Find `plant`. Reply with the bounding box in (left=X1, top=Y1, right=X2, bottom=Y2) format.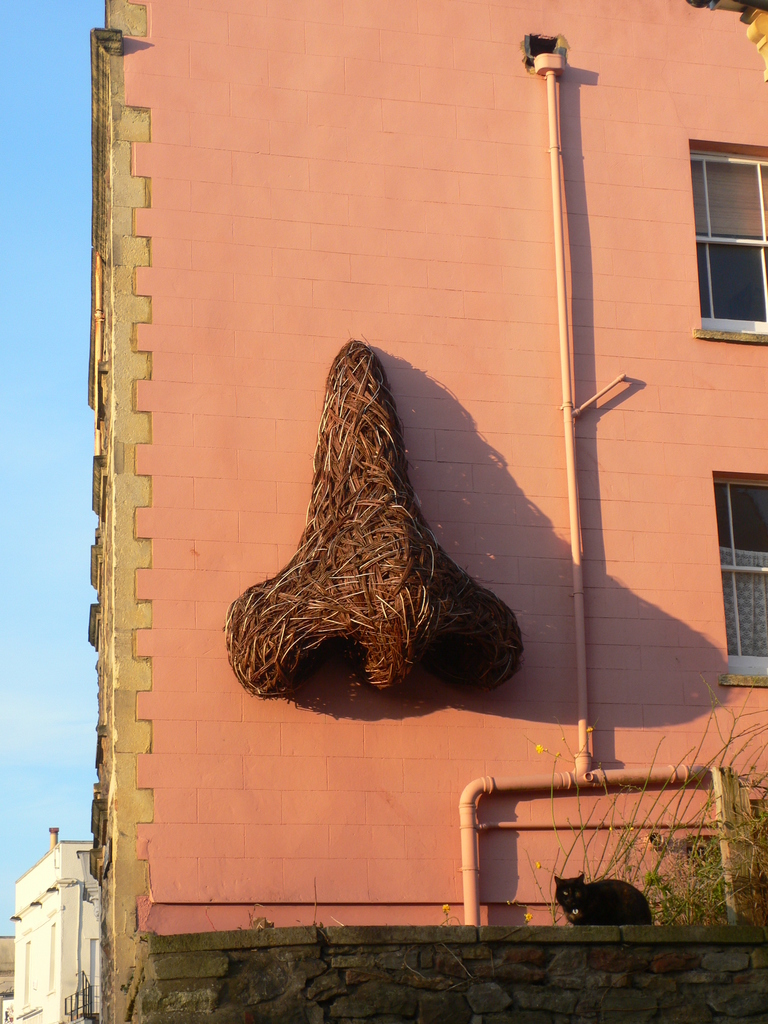
(left=519, top=671, right=767, bottom=928).
